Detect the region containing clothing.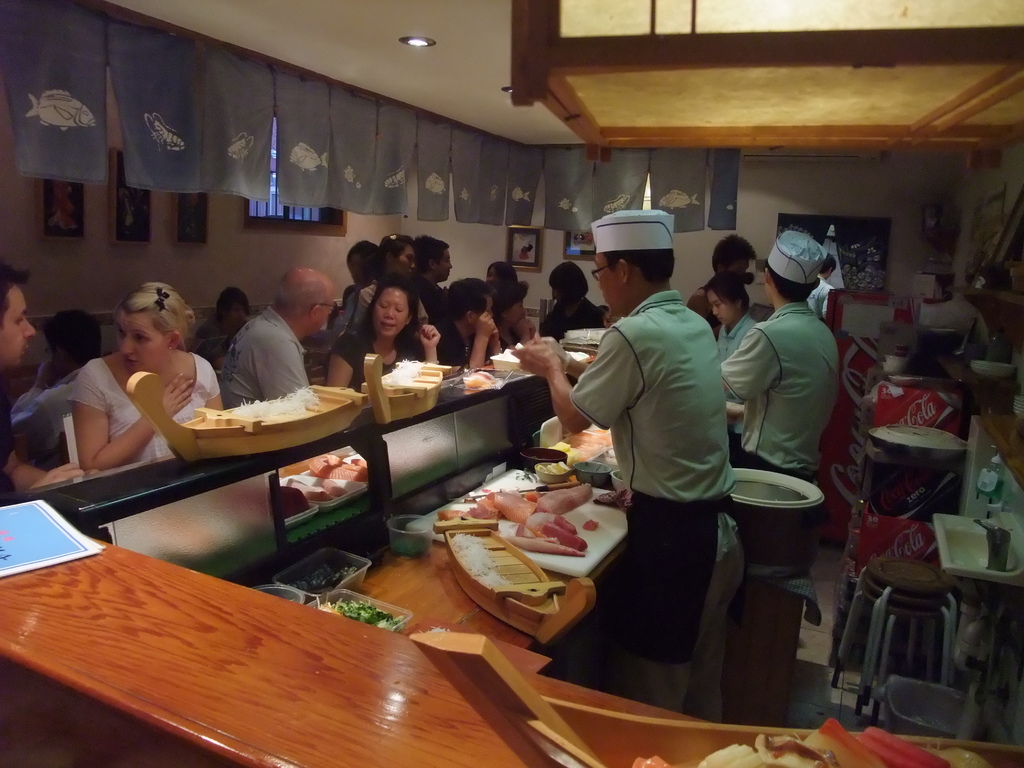
rect(721, 316, 757, 343).
